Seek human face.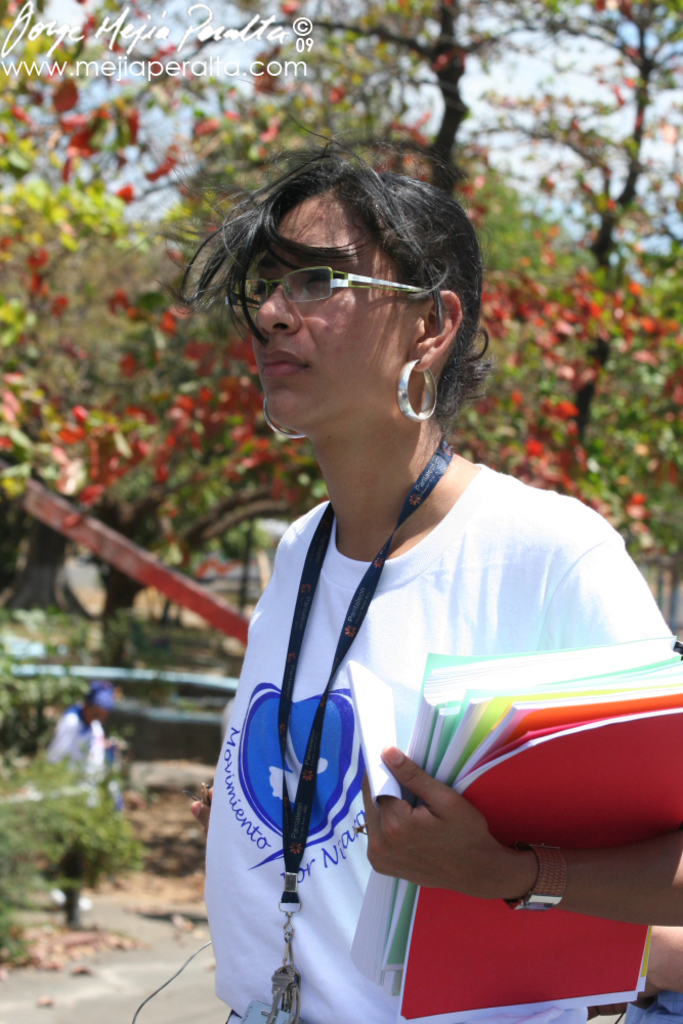
rect(252, 204, 410, 433).
